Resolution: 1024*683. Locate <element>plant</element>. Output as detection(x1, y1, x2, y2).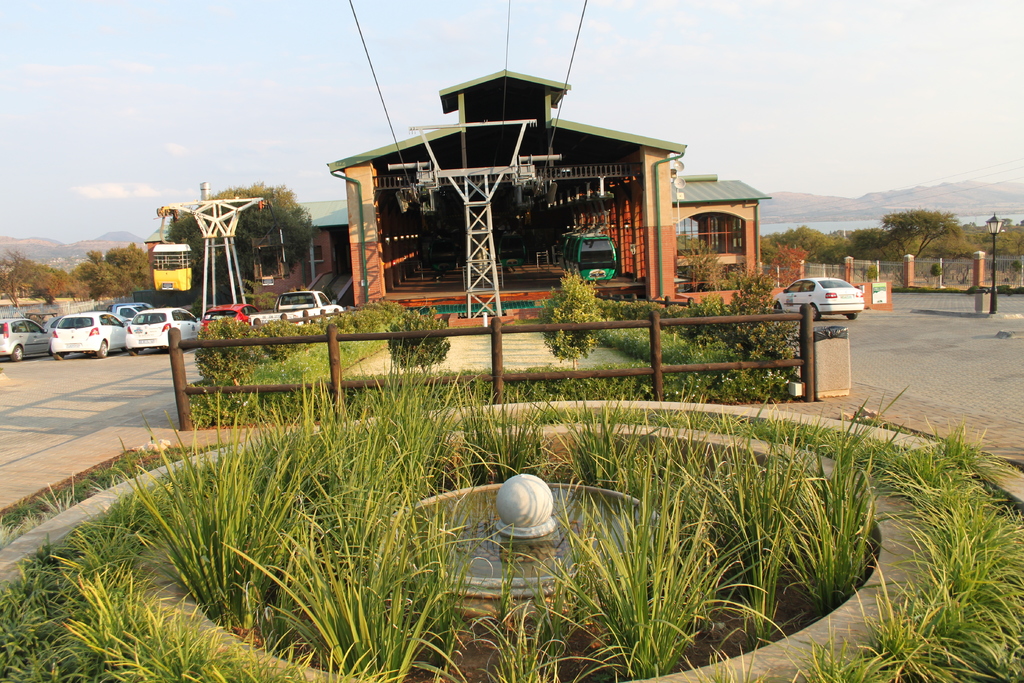
detection(371, 309, 456, 365).
